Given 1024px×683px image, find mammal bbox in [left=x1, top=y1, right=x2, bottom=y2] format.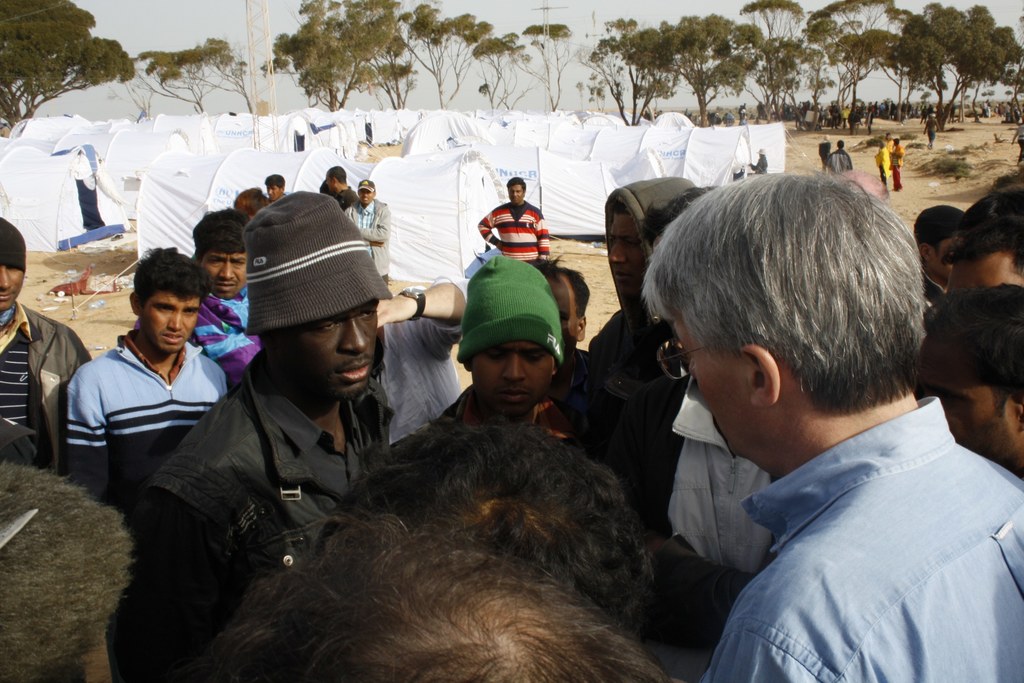
[left=1010, top=120, right=1023, bottom=163].
